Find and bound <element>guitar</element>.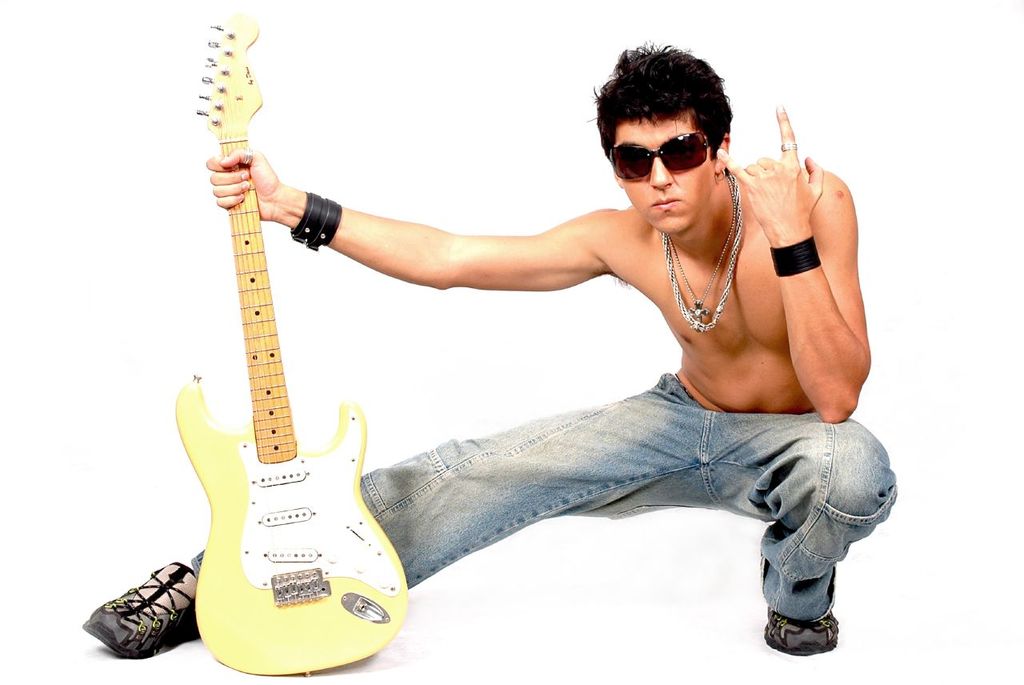
Bound: x1=170 y1=8 x2=410 y2=675.
